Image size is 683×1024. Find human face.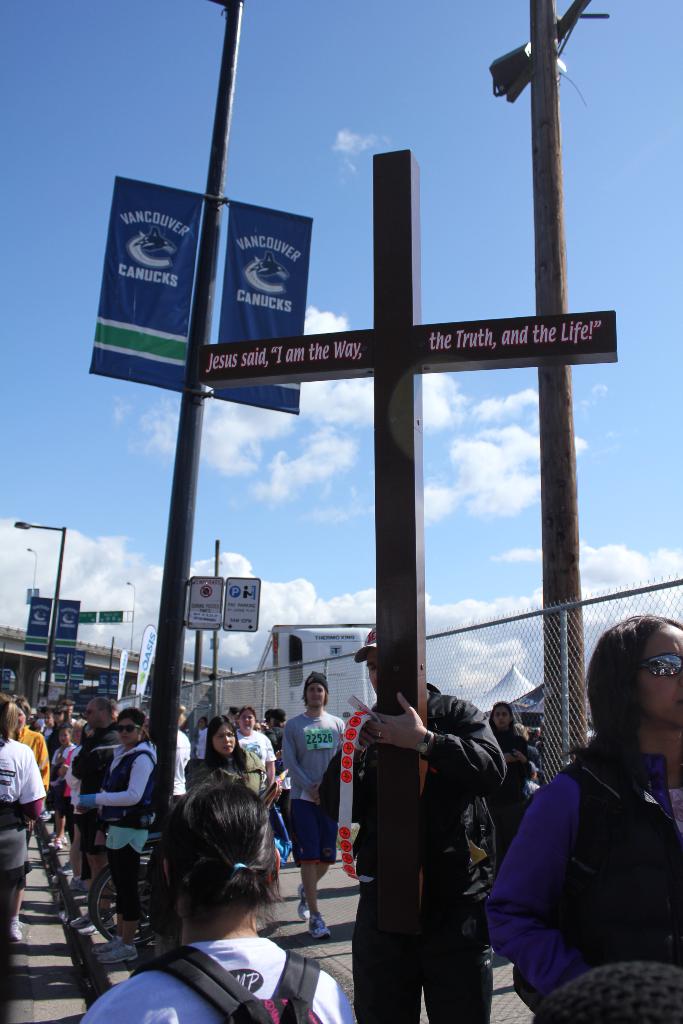
<box>115,715,140,745</box>.
